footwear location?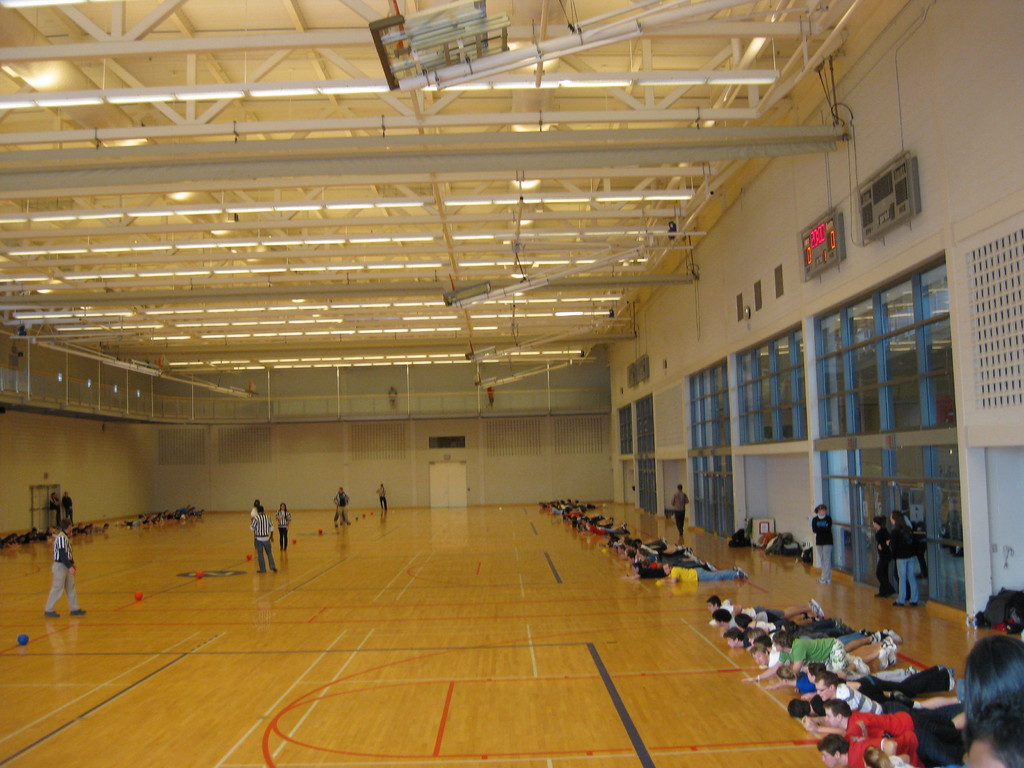
271:566:278:572
